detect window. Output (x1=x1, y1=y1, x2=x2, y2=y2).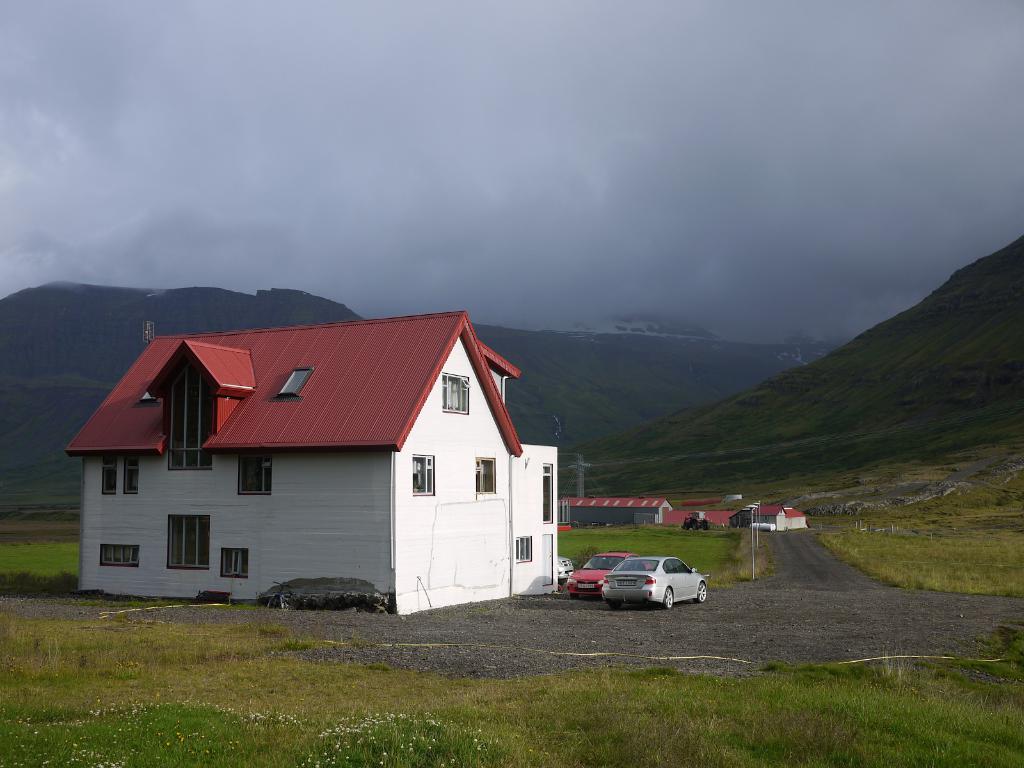
(x1=516, y1=534, x2=530, y2=564).
